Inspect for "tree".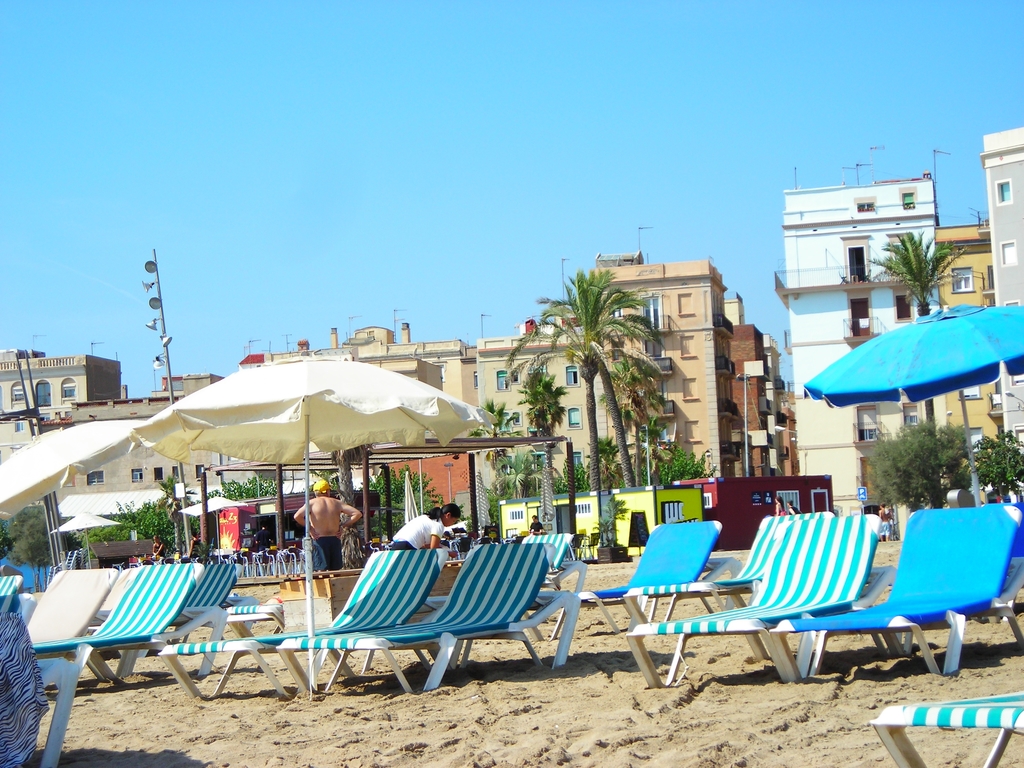
Inspection: <bbox>511, 365, 568, 522</bbox>.
